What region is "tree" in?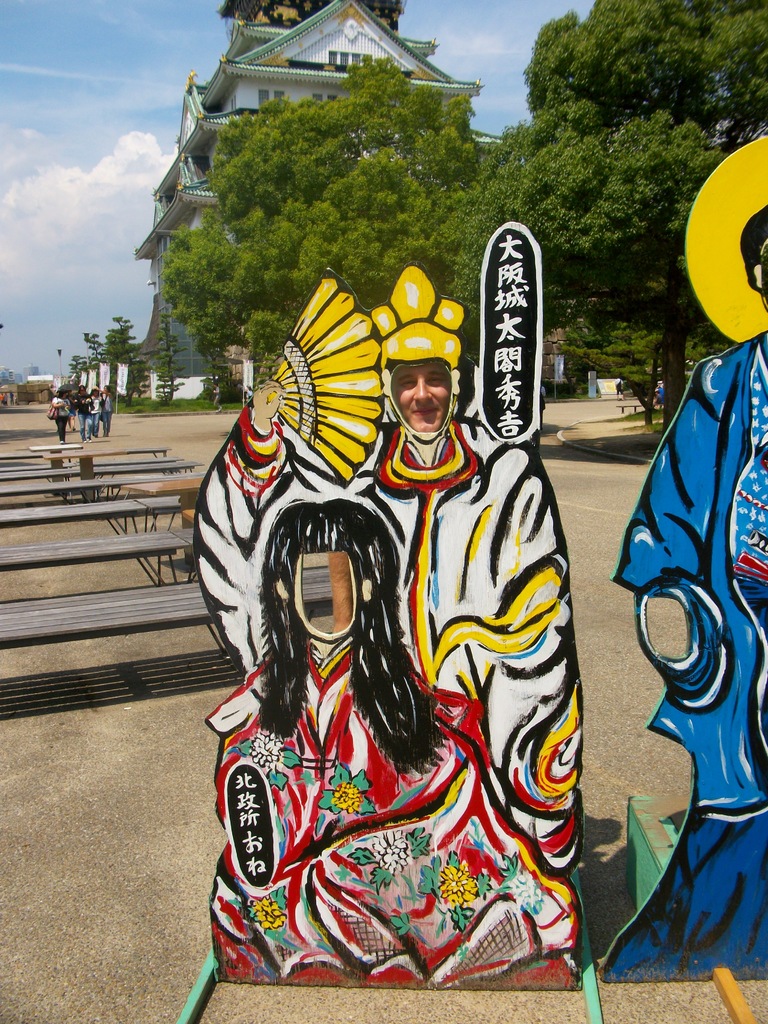
524,1,767,435.
